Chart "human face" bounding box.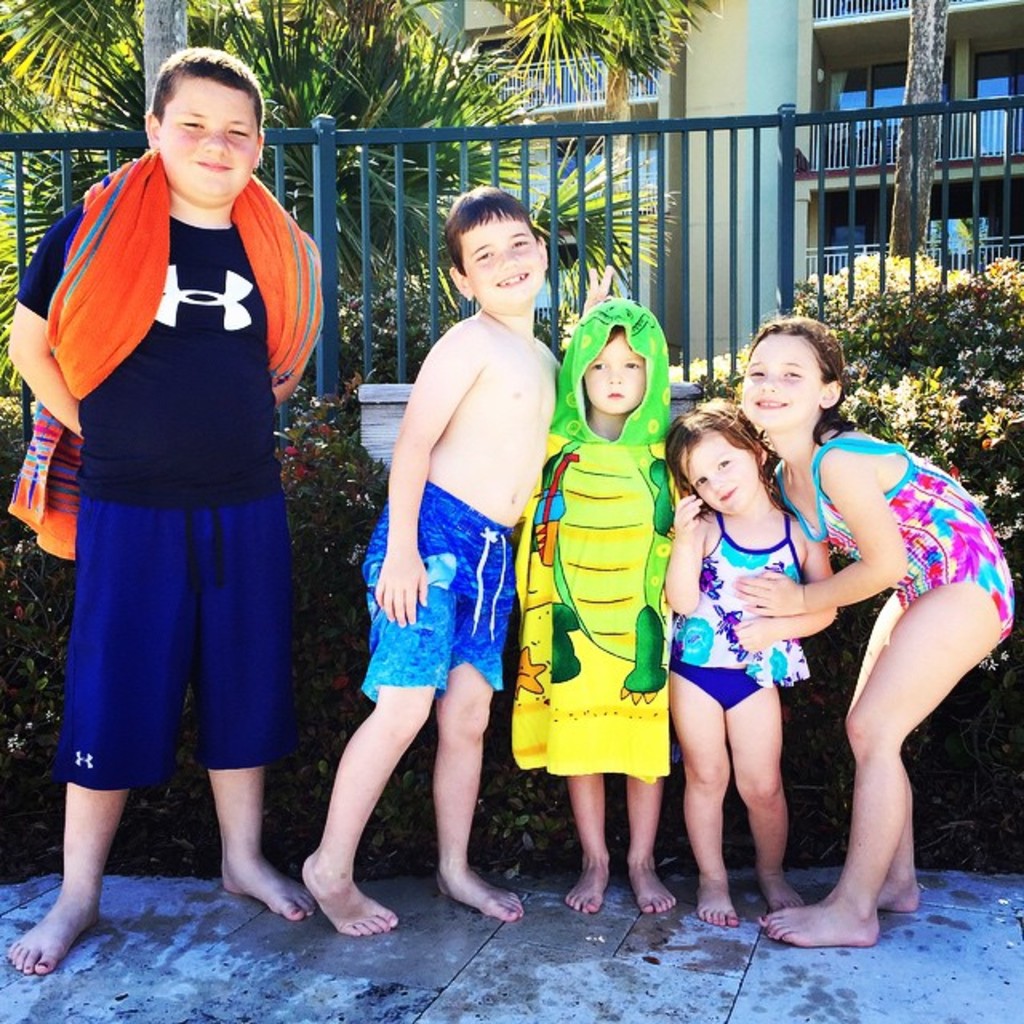
Charted: 678 432 758 518.
